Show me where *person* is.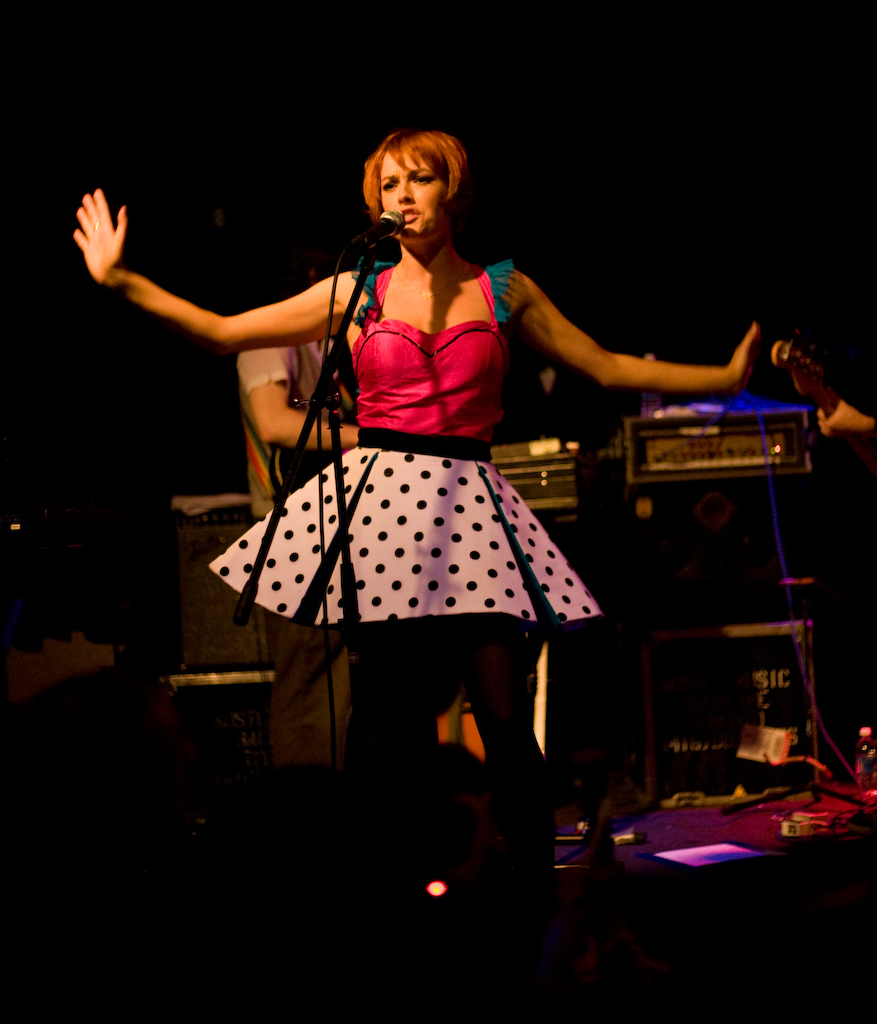
*person* is at box=[236, 242, 362, 771].
